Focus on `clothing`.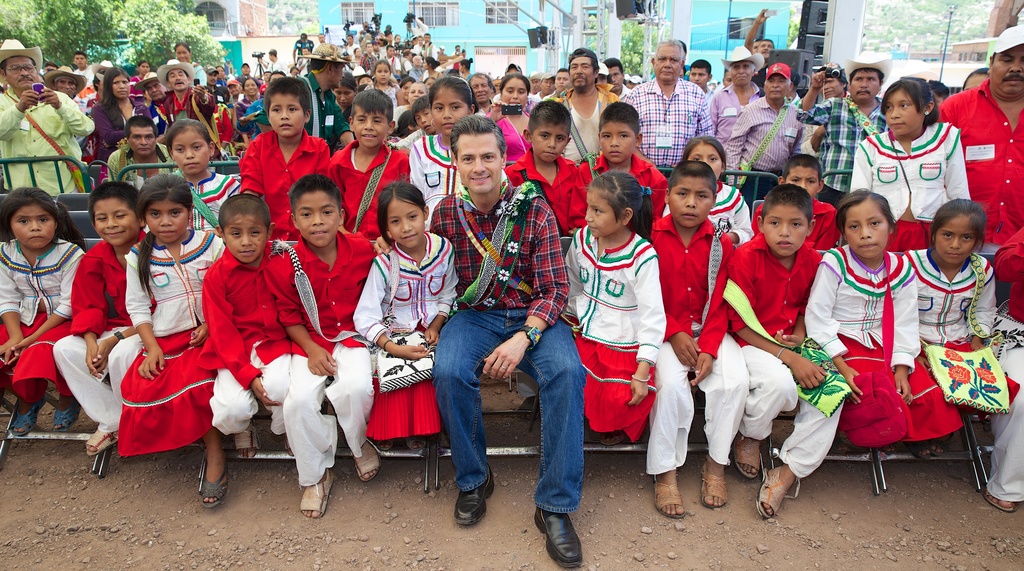
Focused at 54:245:157:445.
